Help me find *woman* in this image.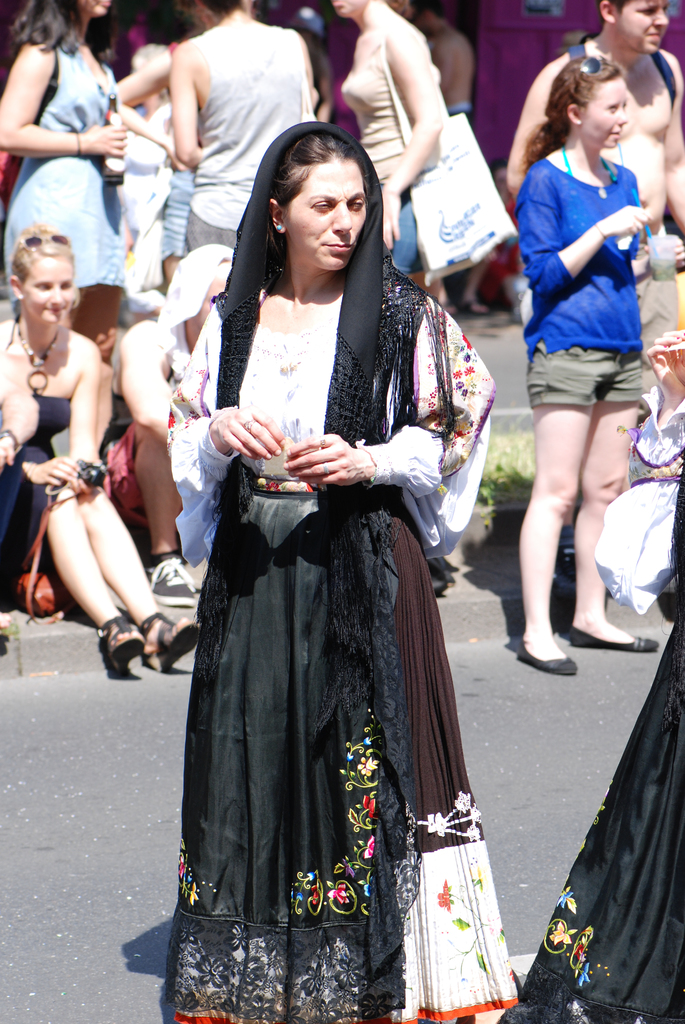
Found it: <region>328, 0, 450, 266</region>.
